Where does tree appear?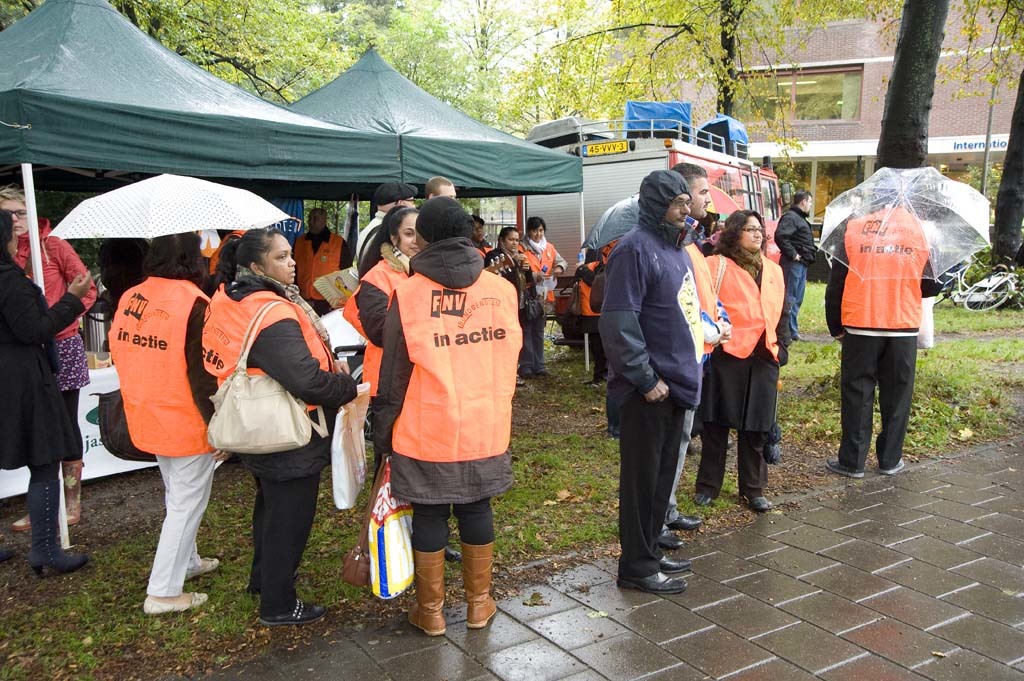
Appears at bbox=(863, 0, 936, 171).
